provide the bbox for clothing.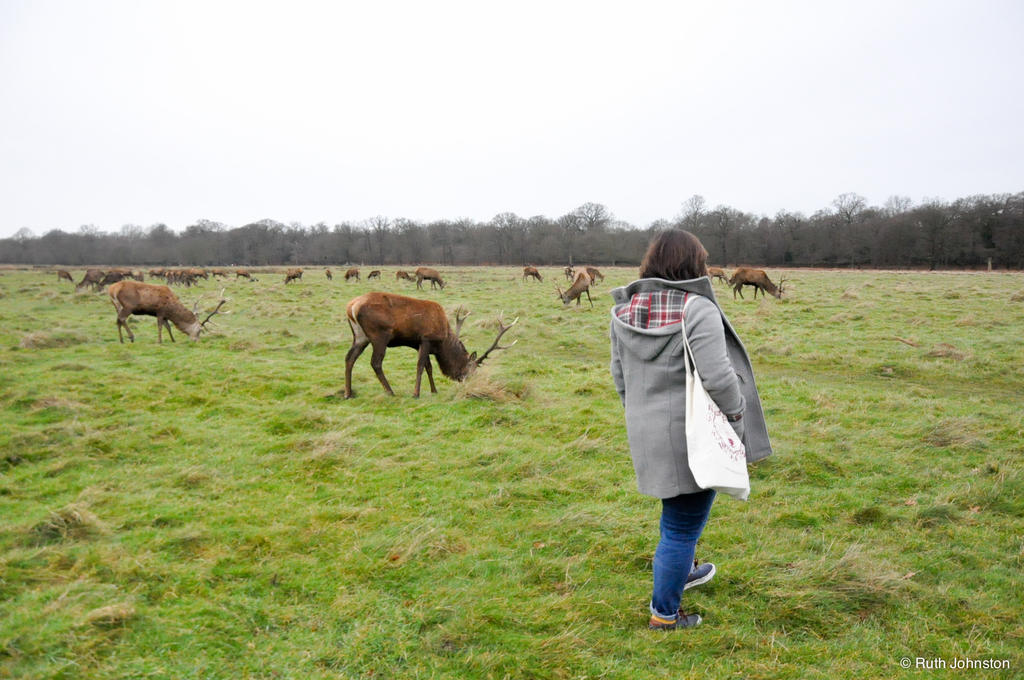
(x1=614, y1=263, x2=774, y2=510).
